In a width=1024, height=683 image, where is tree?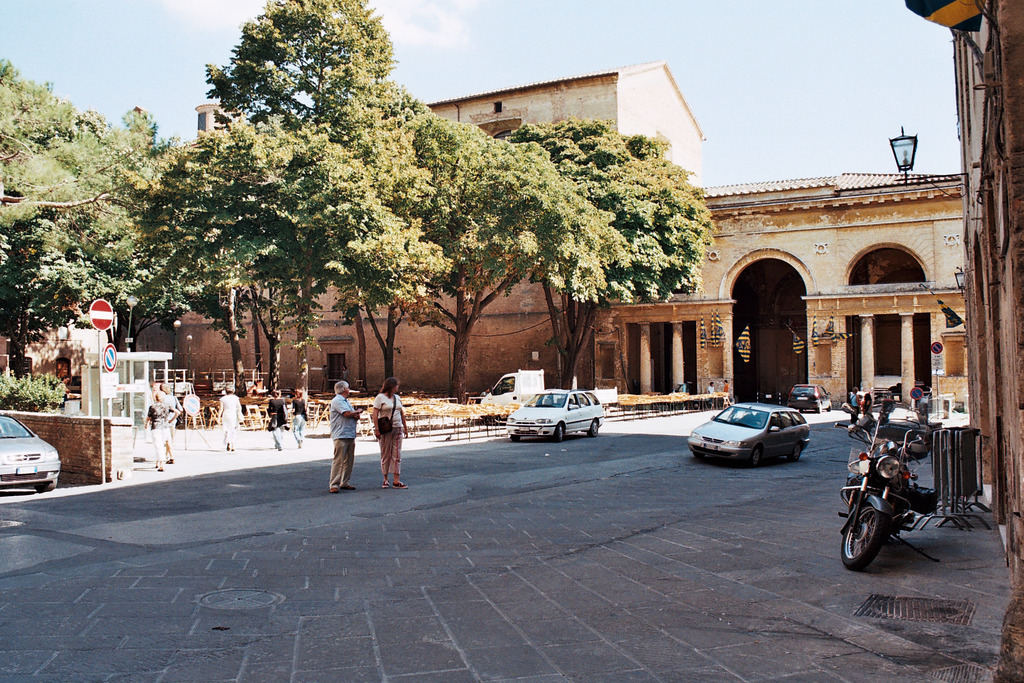
(151,119,451,424).
